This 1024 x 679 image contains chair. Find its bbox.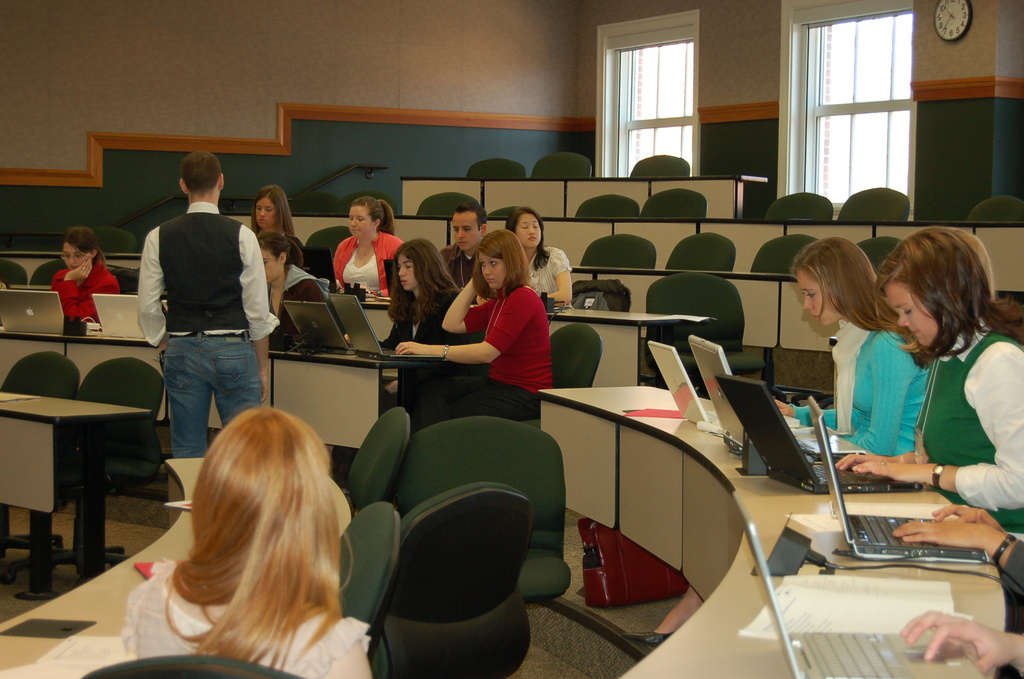
(left=569, top=195, right=644, bottom=215).
